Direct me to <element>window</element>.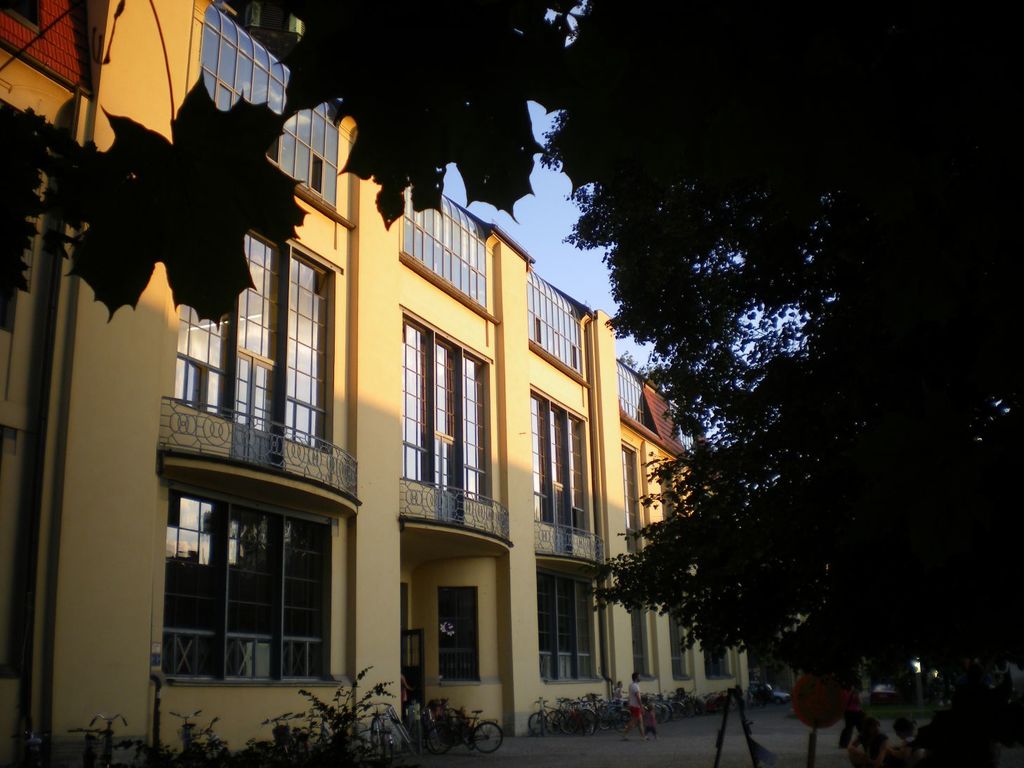
Direction: box=[538, 579, 594, 677].
